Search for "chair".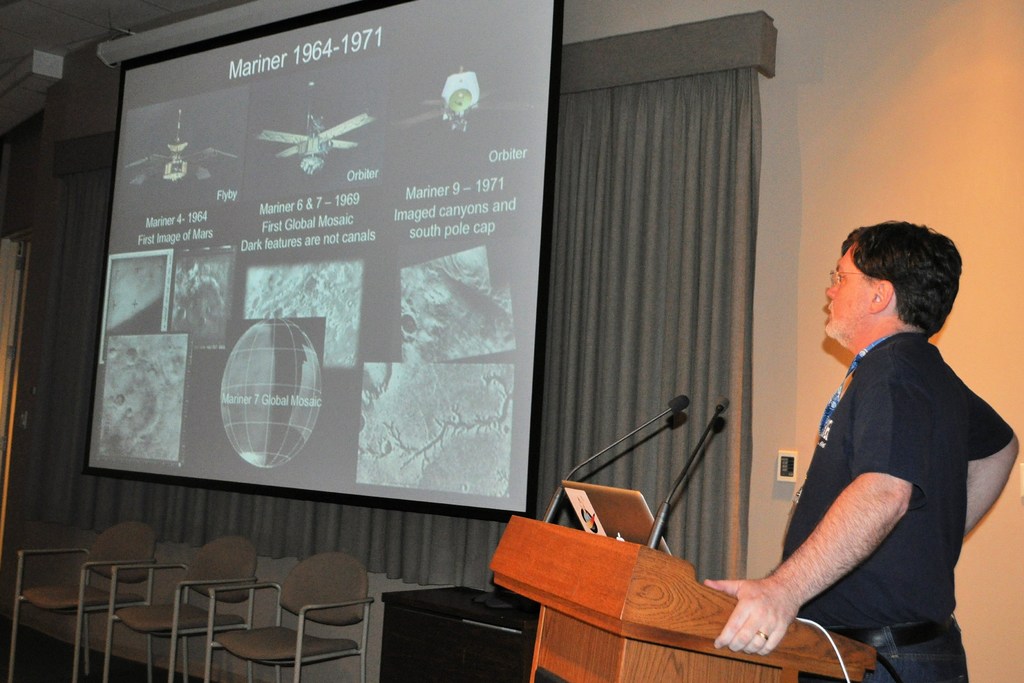
Found at locate(5, 518, 163, 682).
